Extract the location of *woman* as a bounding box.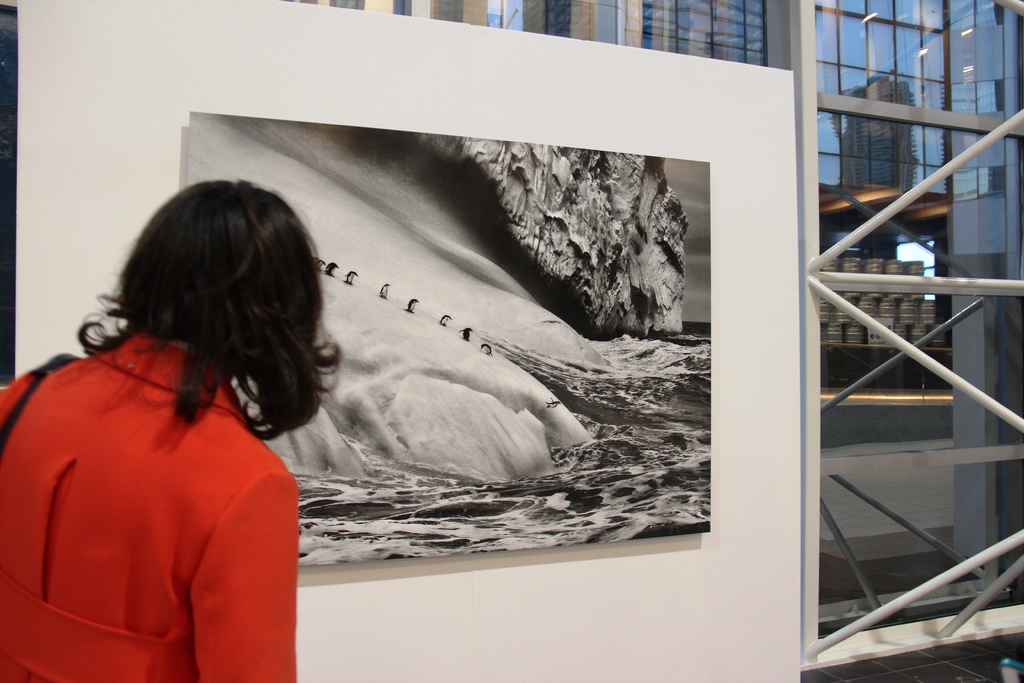
{"left": 0, "top": 179, "right": 340, "bottom": 682}.
